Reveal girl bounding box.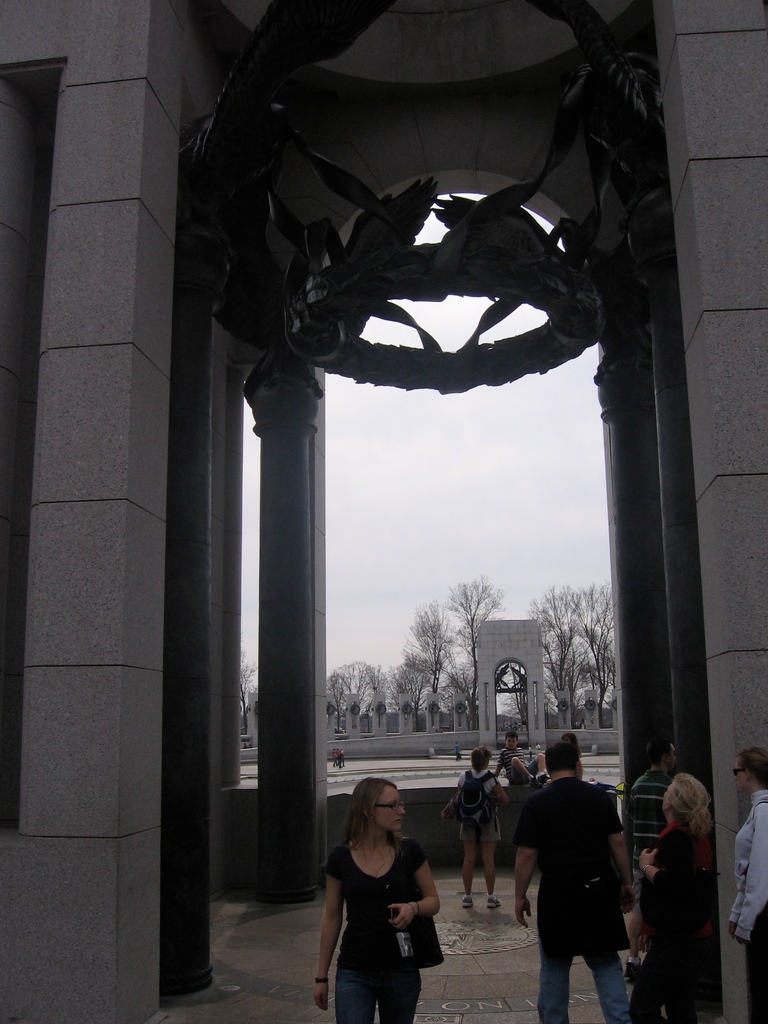
Revealed: box(305, 778, 442, 1023).
